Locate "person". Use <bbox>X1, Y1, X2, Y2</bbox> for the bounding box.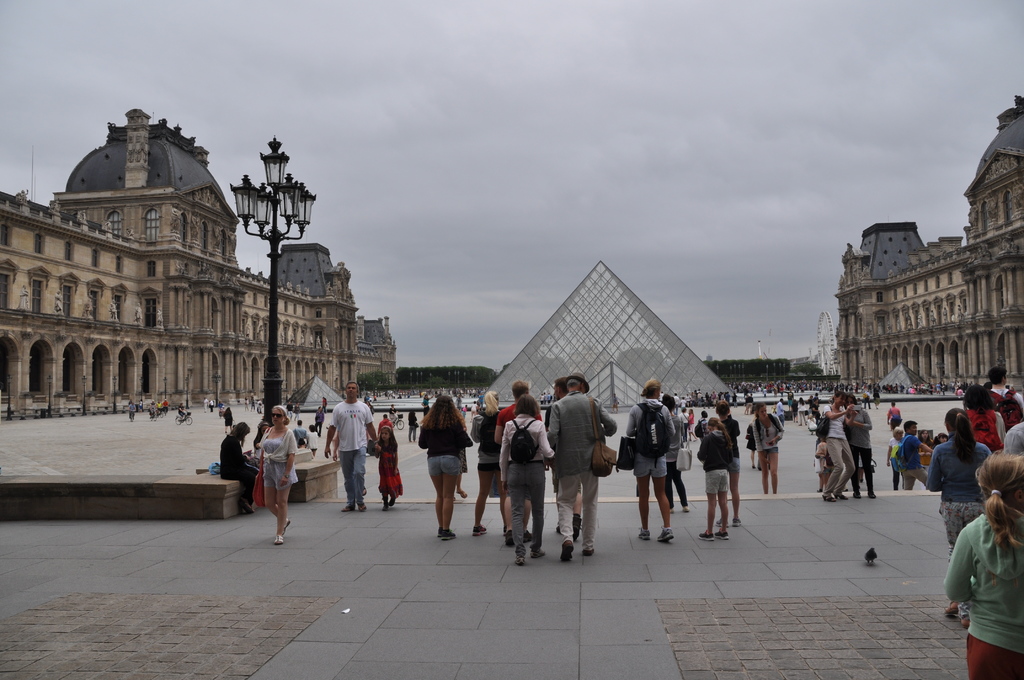
<bbox>257, 400, 300, 549</bbox>.
